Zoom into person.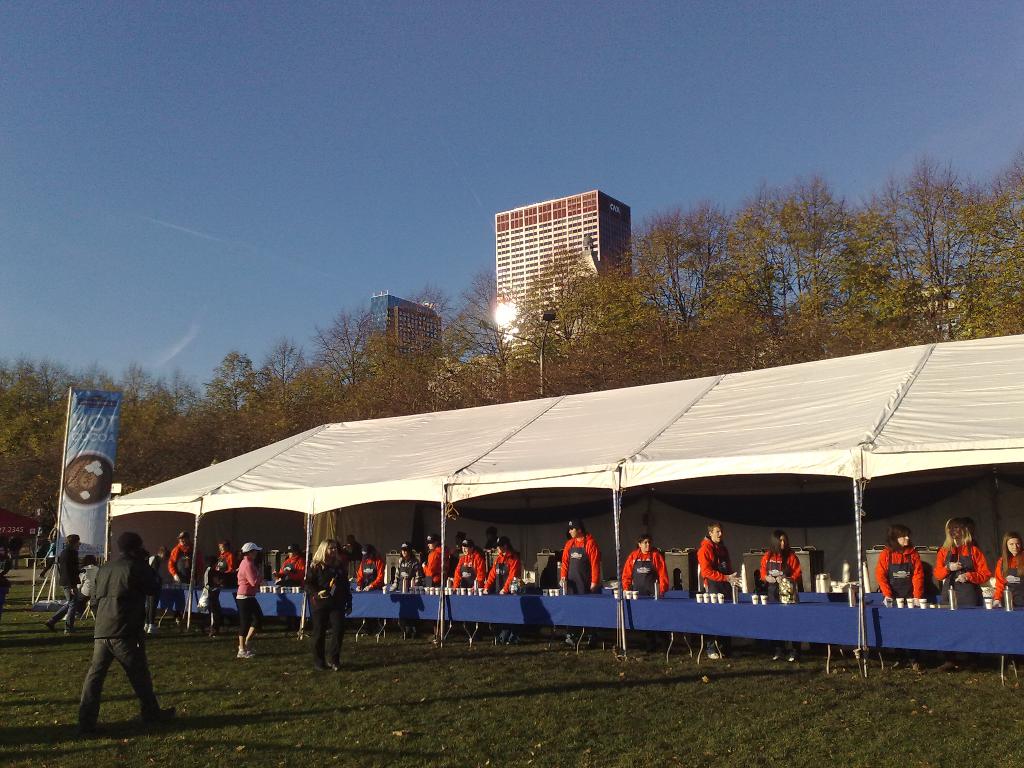
Zoom target: 932/512/989/675.
